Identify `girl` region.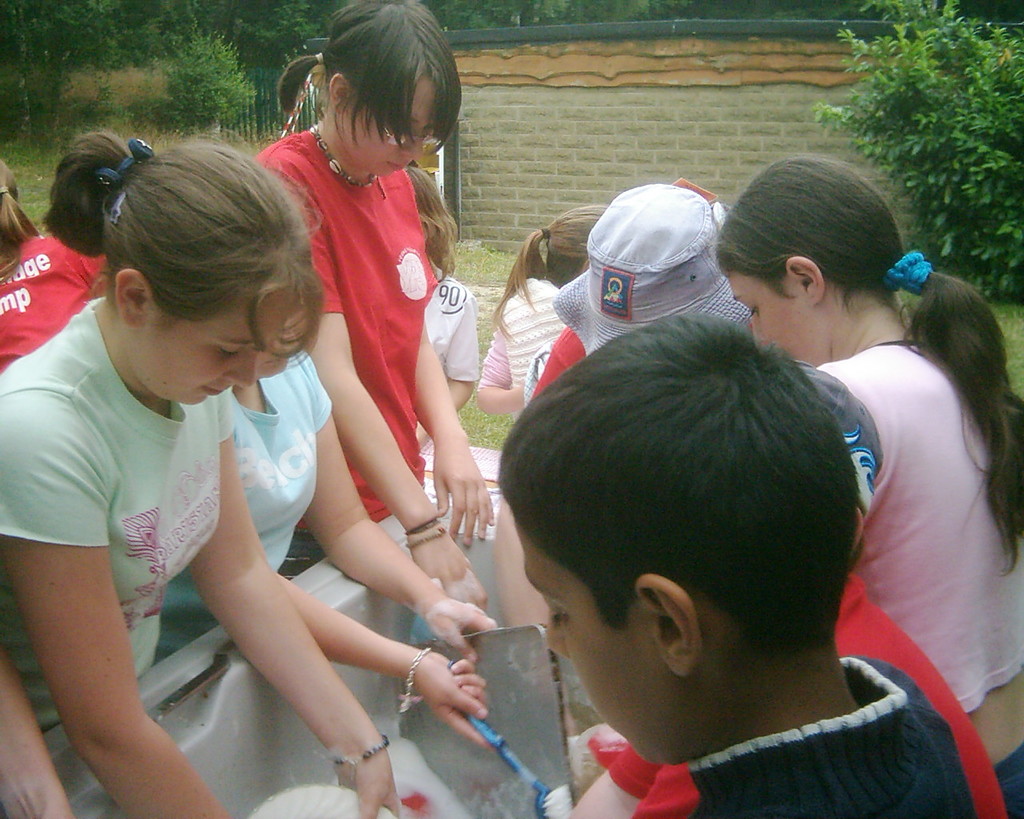
Region: <region>0, 170, 106, 366</region>.
